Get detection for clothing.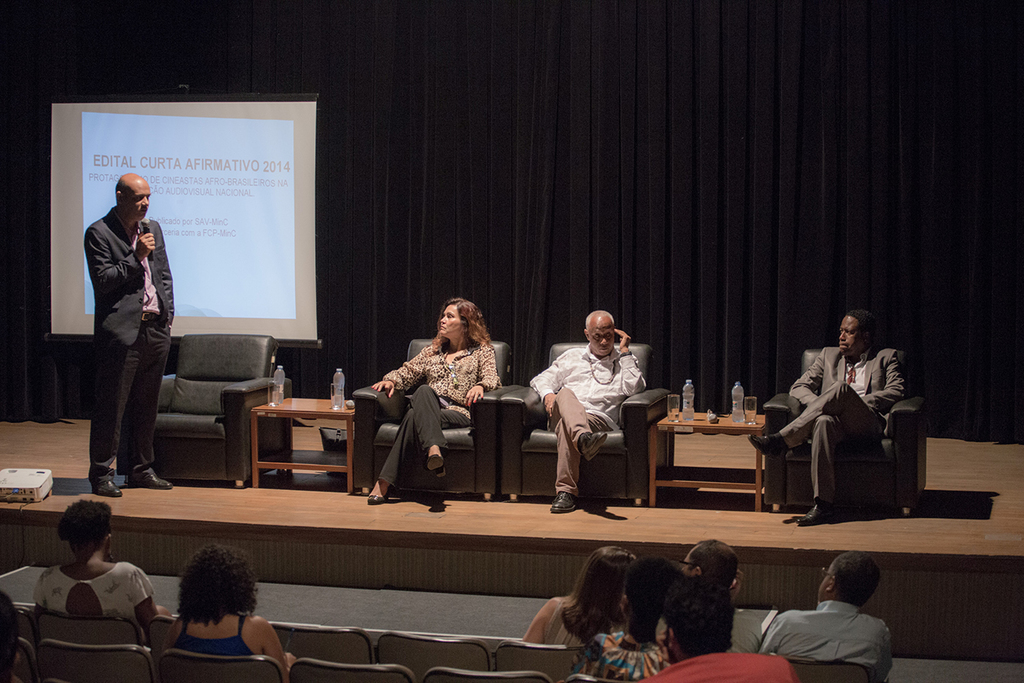
Detection: box(374, 380, 464, 491).
